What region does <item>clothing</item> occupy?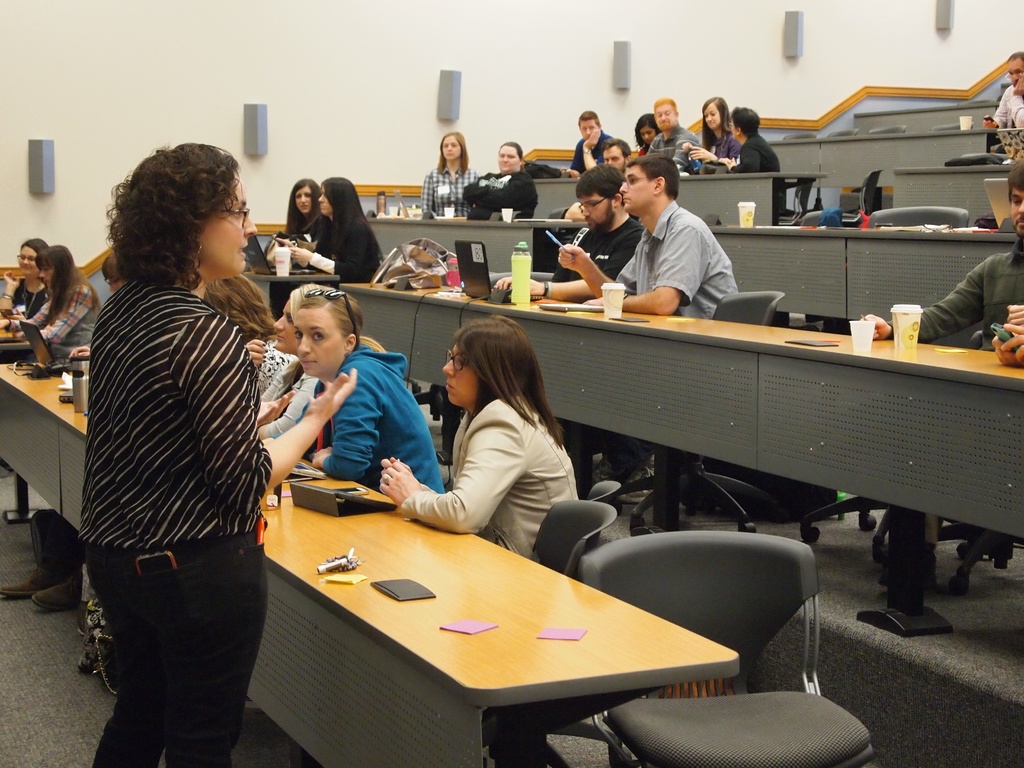
detection(424, 165, 484, 216).
